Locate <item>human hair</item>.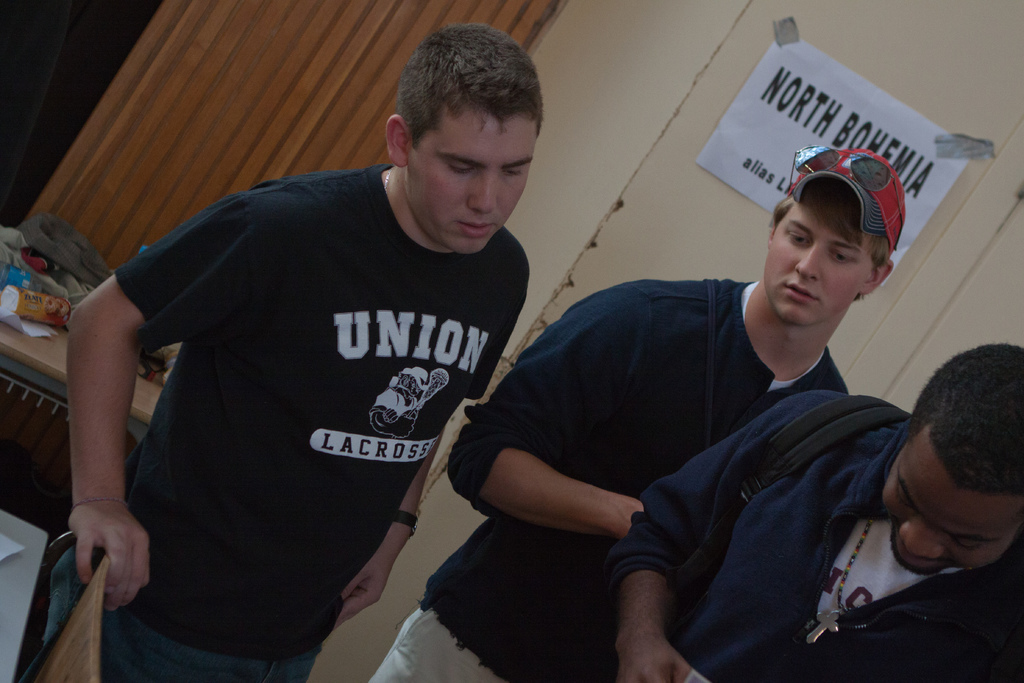
Bounding box: {"left": 916, "top": 336, "right": 1023, "bottom": 498}.
